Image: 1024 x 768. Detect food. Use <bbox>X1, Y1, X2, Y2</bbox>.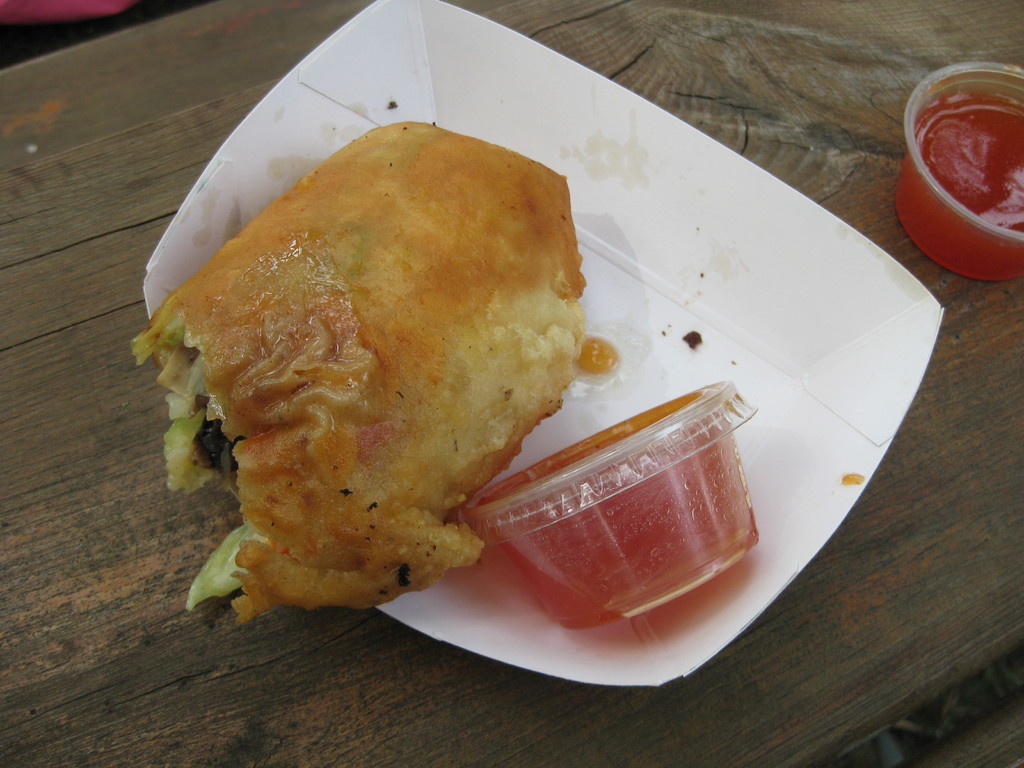
<bbox>890, 93, 1023, 285</bbox>.
